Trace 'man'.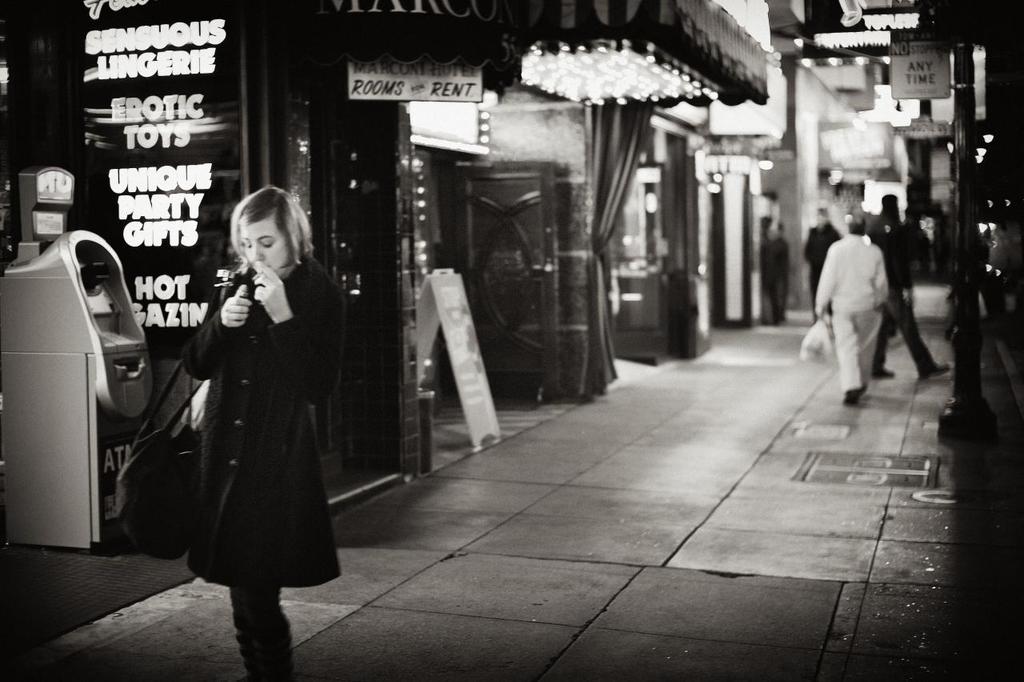
Traced to detection(810, 200, 912, 426).
